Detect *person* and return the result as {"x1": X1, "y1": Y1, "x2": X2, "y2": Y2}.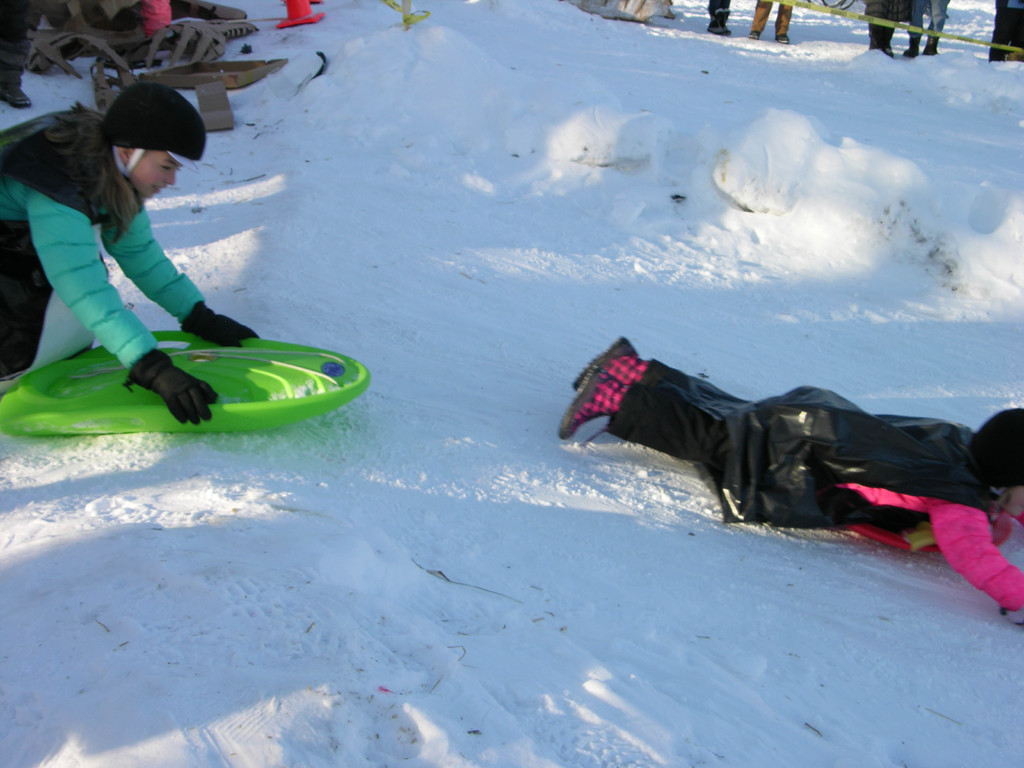
{"x1": 744, "y1": 0, "x2": 793, "y2": 45}.
